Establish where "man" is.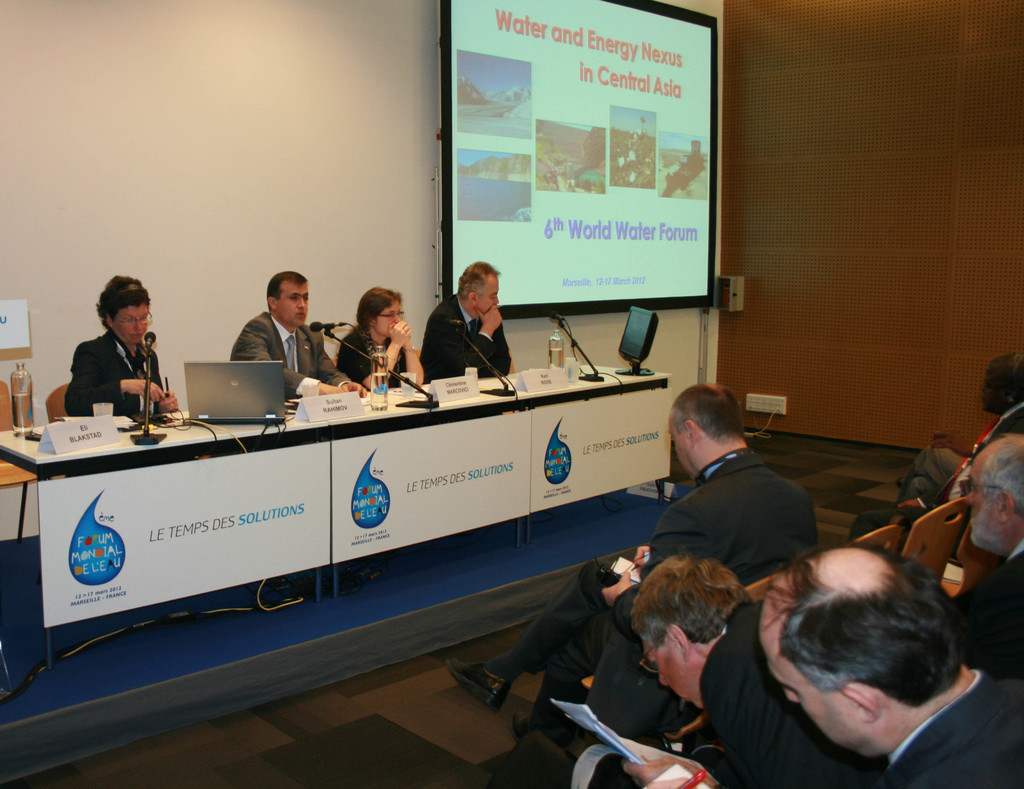
Established at (left=890, top=352, right=1023, bottom=508).
